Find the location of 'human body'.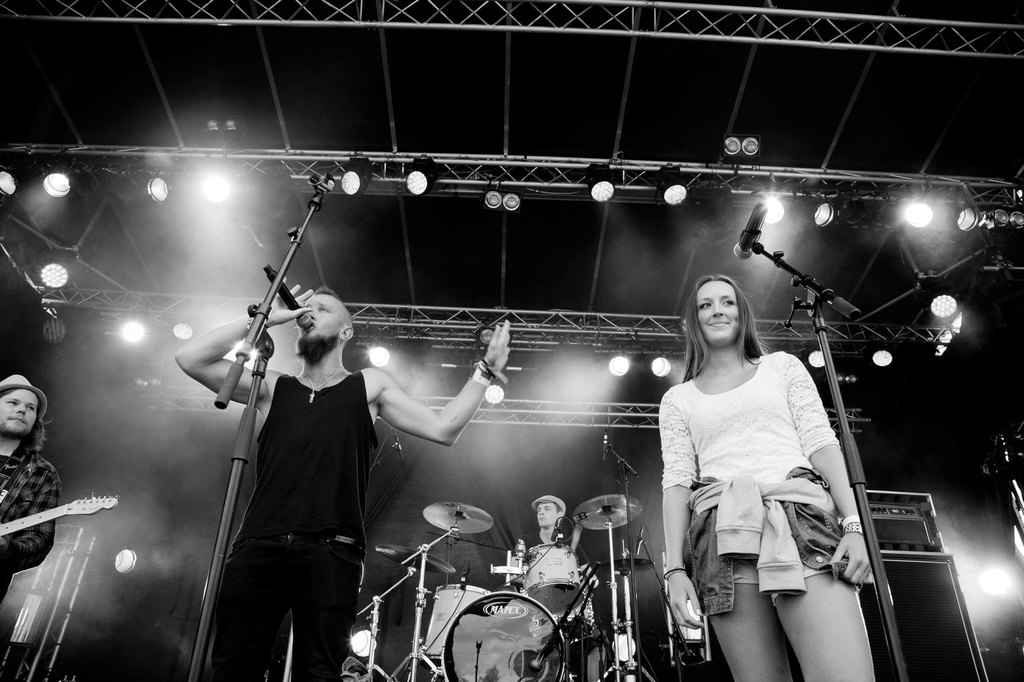
Location: <bbox>173, 278, 511, 679</bbox>.
